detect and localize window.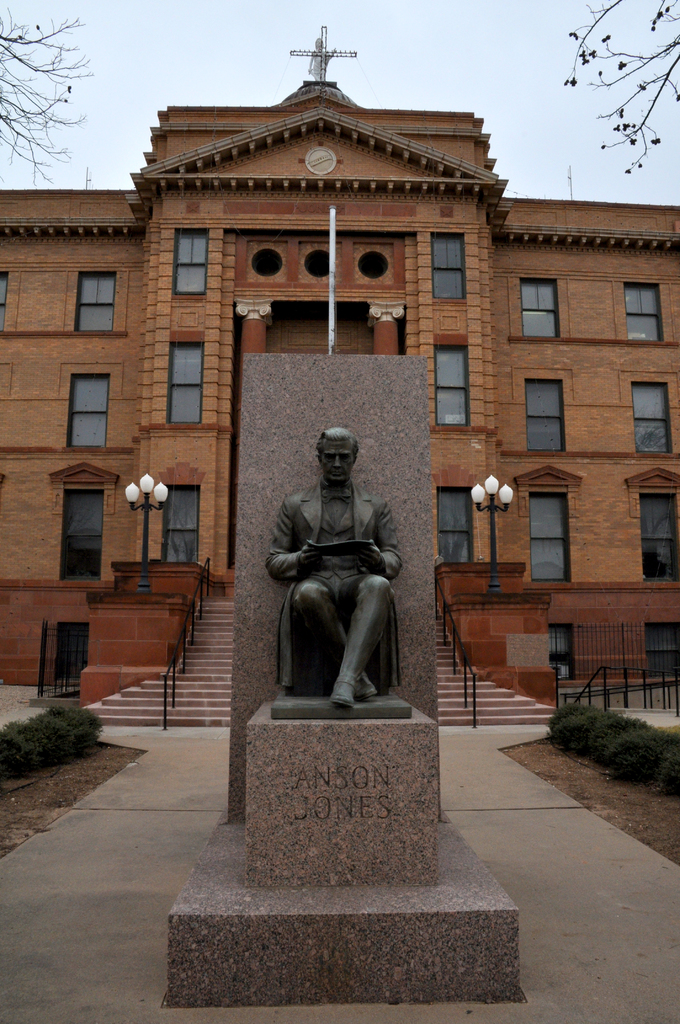
Localized at (x1=61, y1=493, x2=99, y2=580).
